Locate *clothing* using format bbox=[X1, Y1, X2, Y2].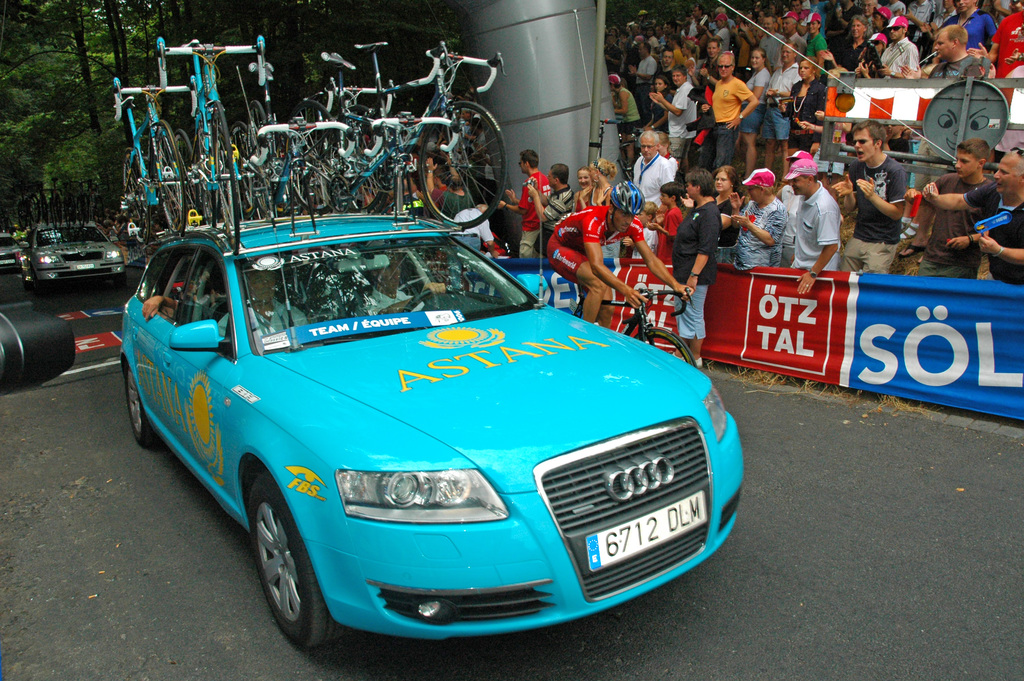
bbox=[963, 172, 1023, 290].
